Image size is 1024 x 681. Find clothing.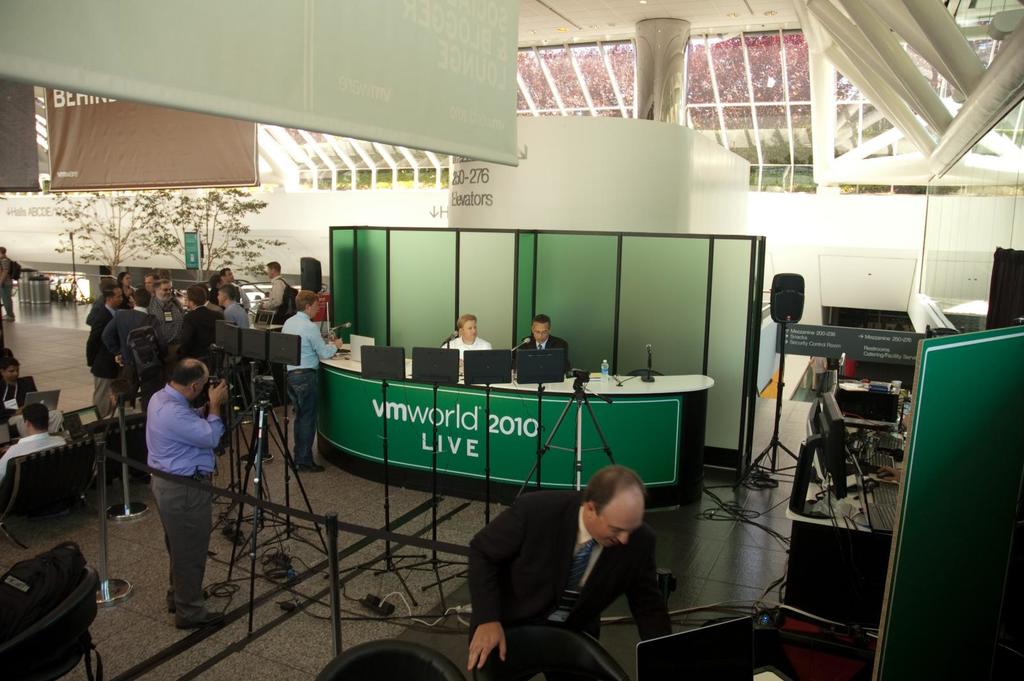
BBox(145, 289, 192, 346).
